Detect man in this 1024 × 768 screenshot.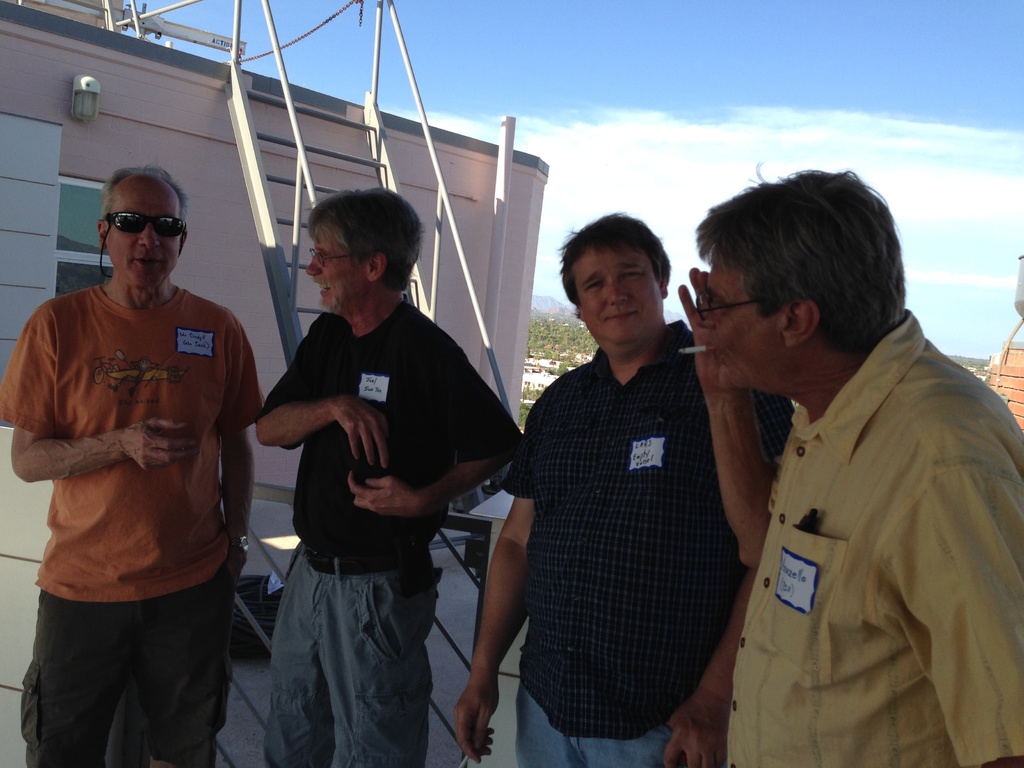
Detection: bbox(255, 188, 515, 764).
